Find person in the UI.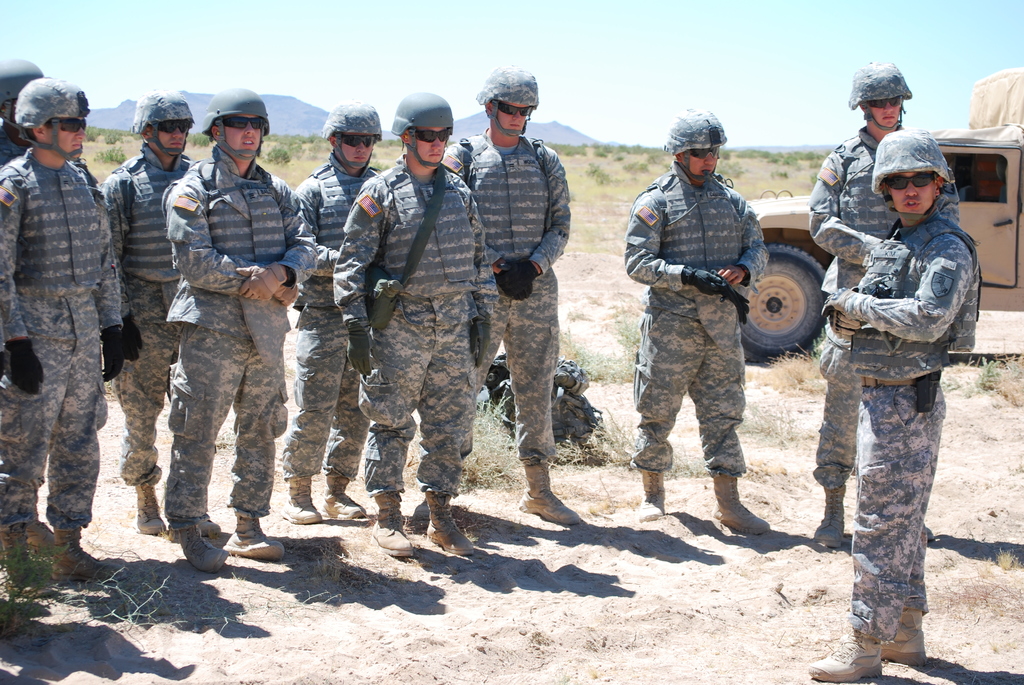
UI element at [x1=0, y1=58, x2=43, y2=166].
